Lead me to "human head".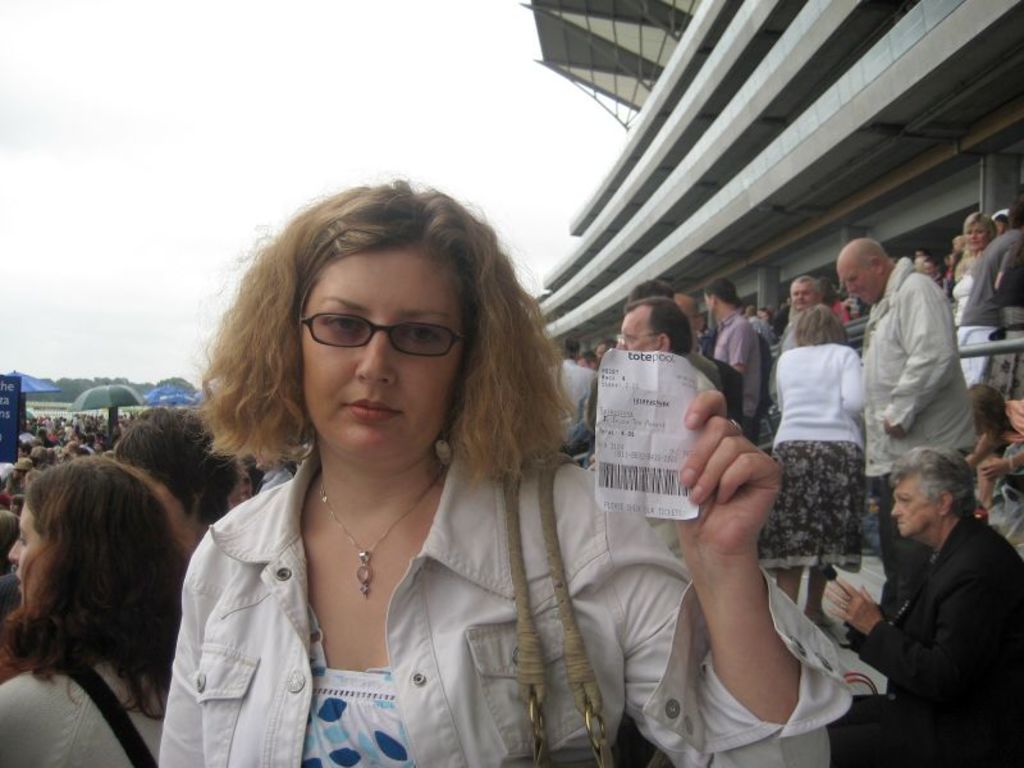
Lead to [x1=113, y1=408, x2=237, y2=524].
